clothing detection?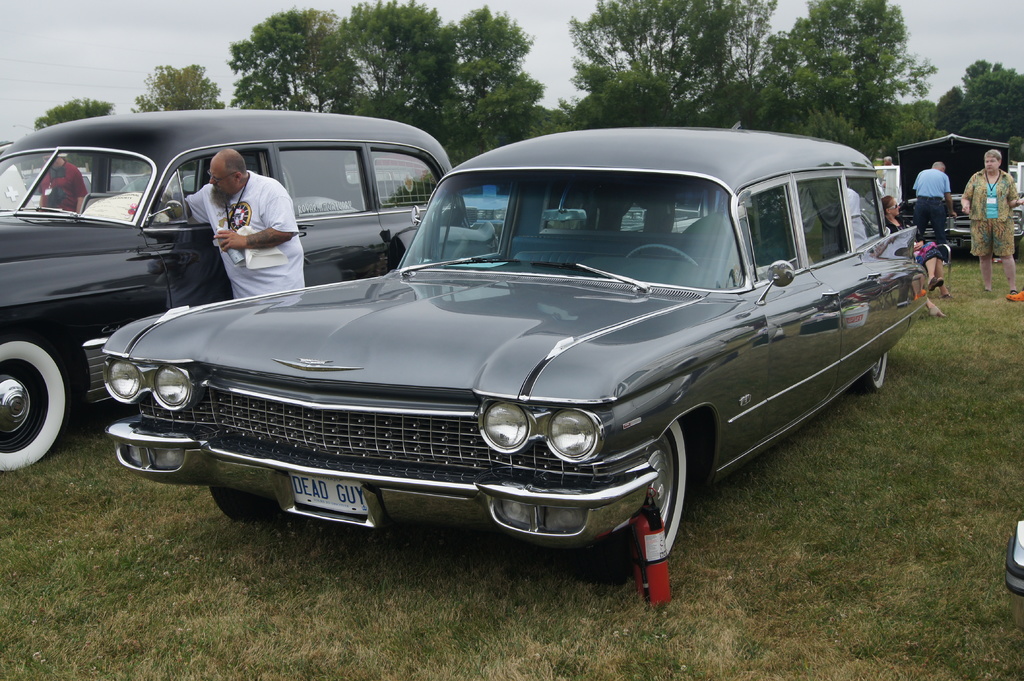
(left=46, top=162, right=87, bottom=211)
